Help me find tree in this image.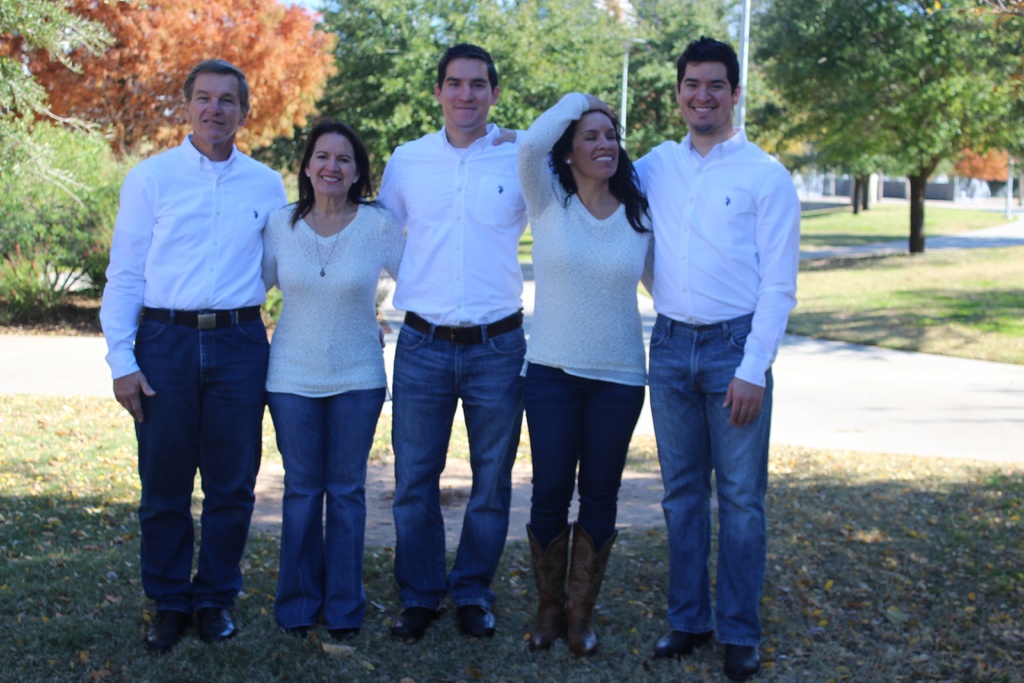
Found it: bbox=[0, 0, 351, 161].
